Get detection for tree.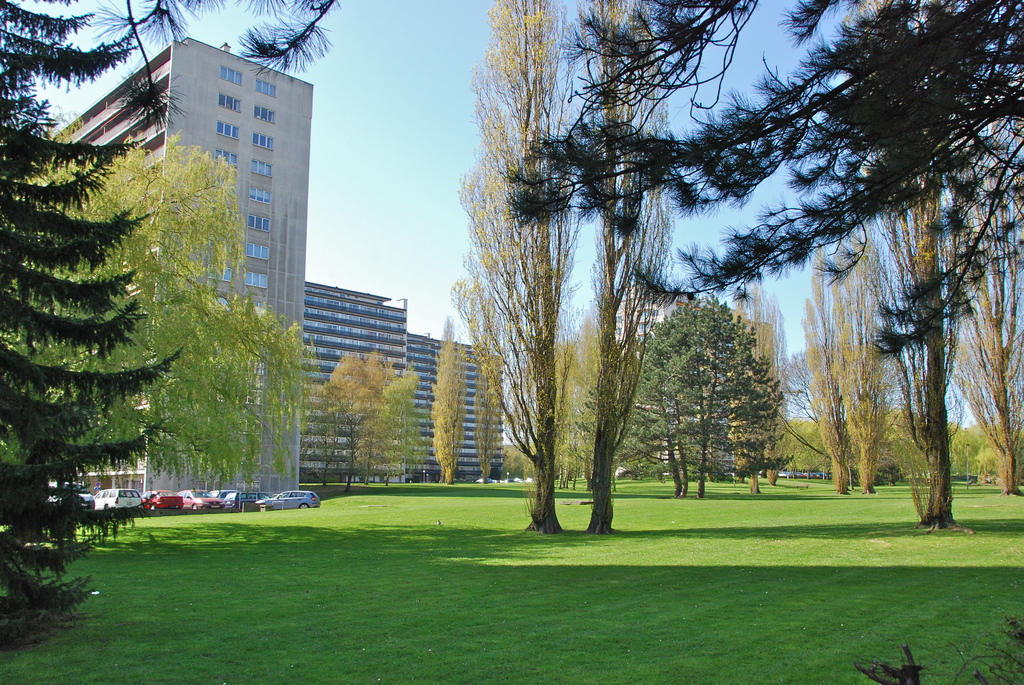
Detection: x1=474, y1=336, x2=510, y2=485.
